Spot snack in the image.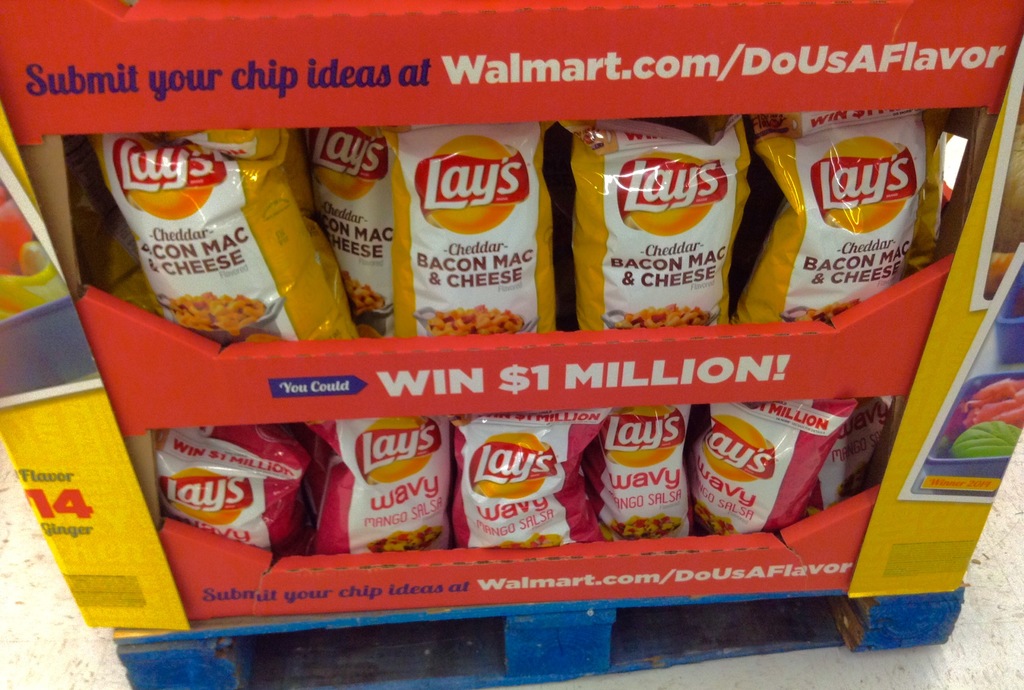
snack found at (160,291,273,349).
